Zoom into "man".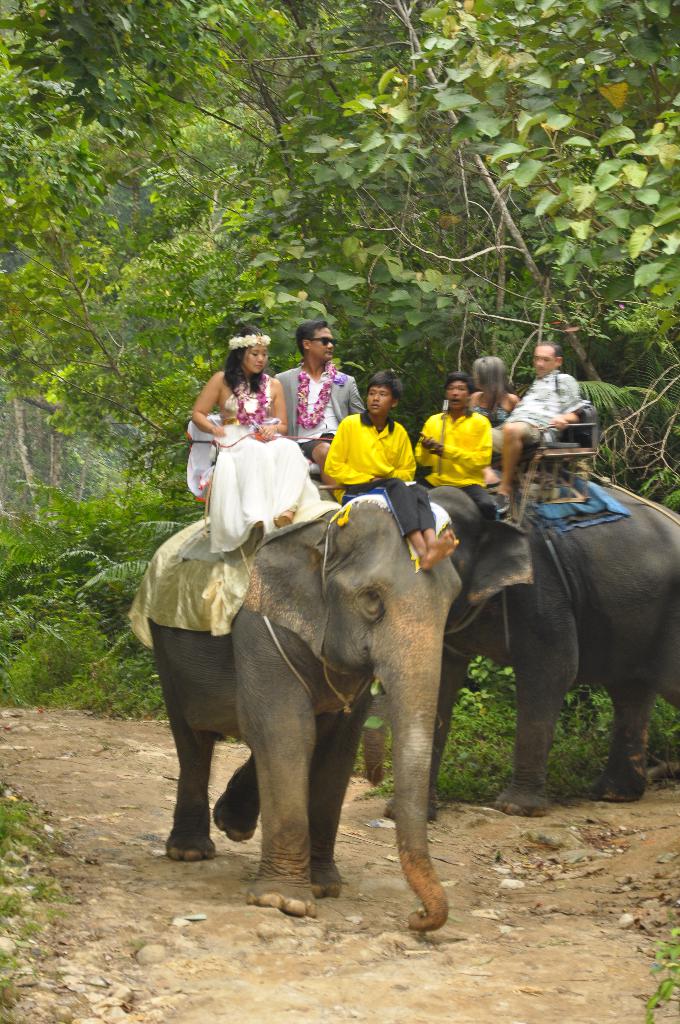
Zoom target: BBox(413, 371, 490, 516).
